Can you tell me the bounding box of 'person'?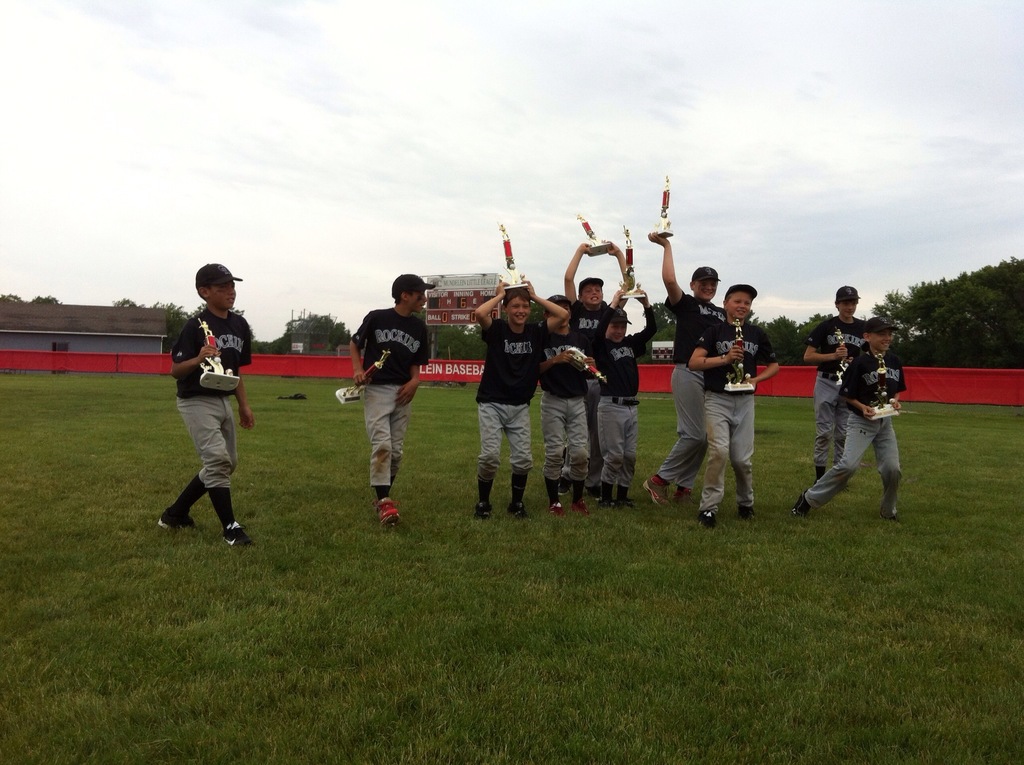
159/266/258/555.
